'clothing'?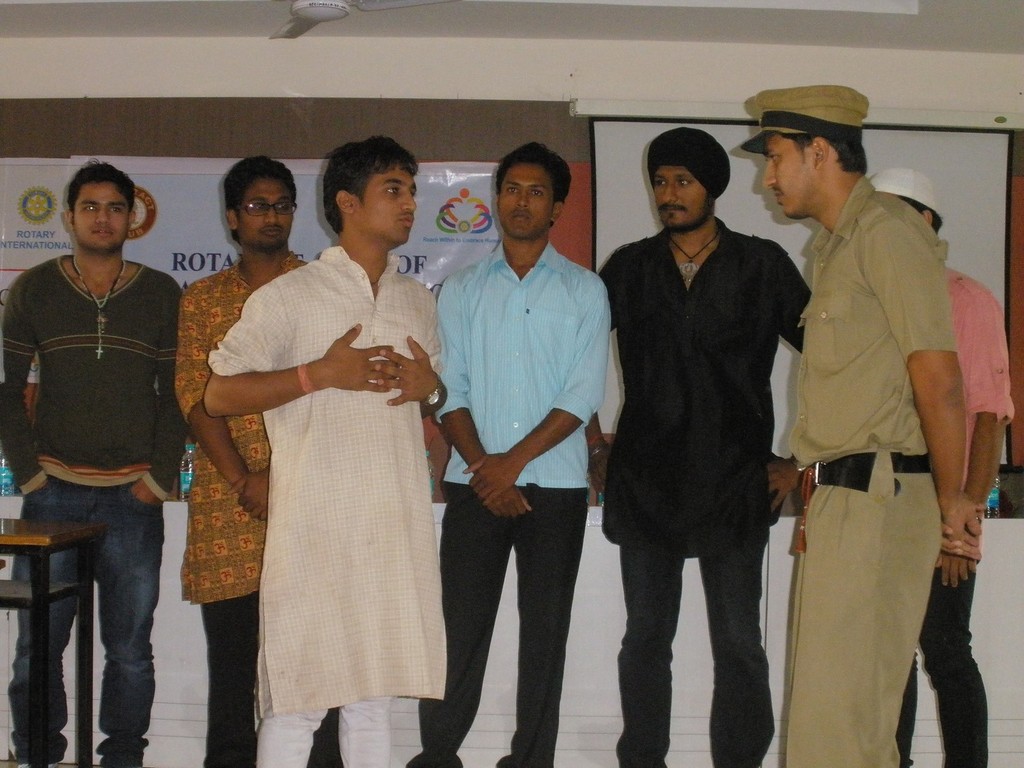
rect(892, 266, 1014, 767)
